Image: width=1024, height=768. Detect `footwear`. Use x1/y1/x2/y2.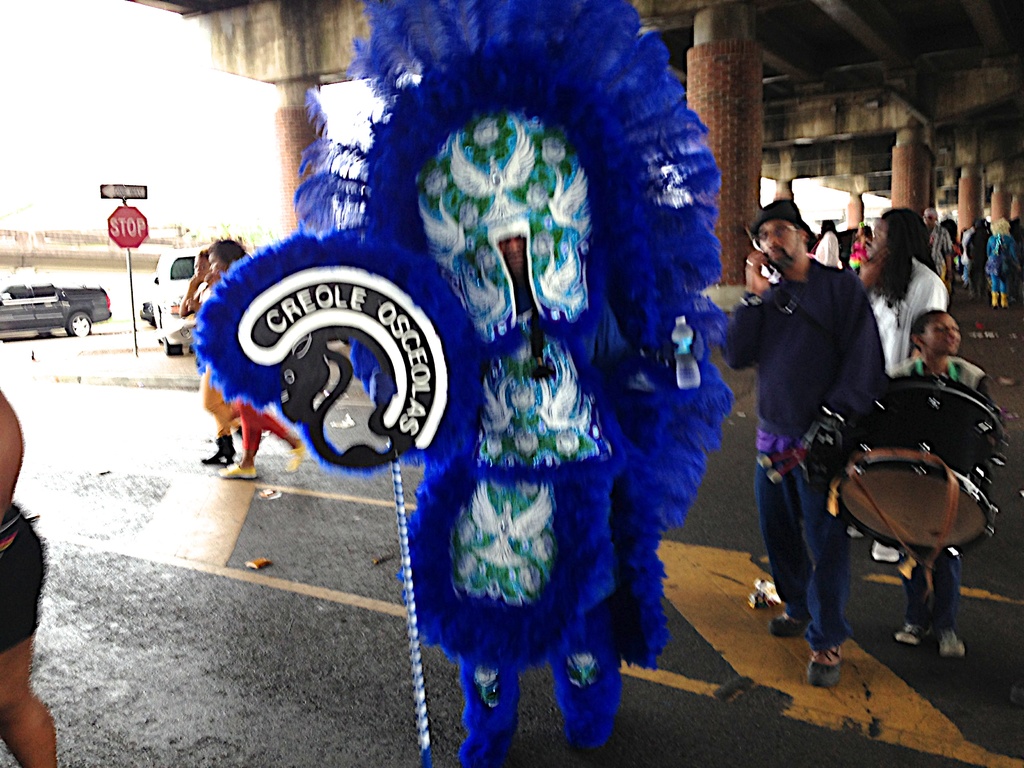
1001/292/1009/308.
